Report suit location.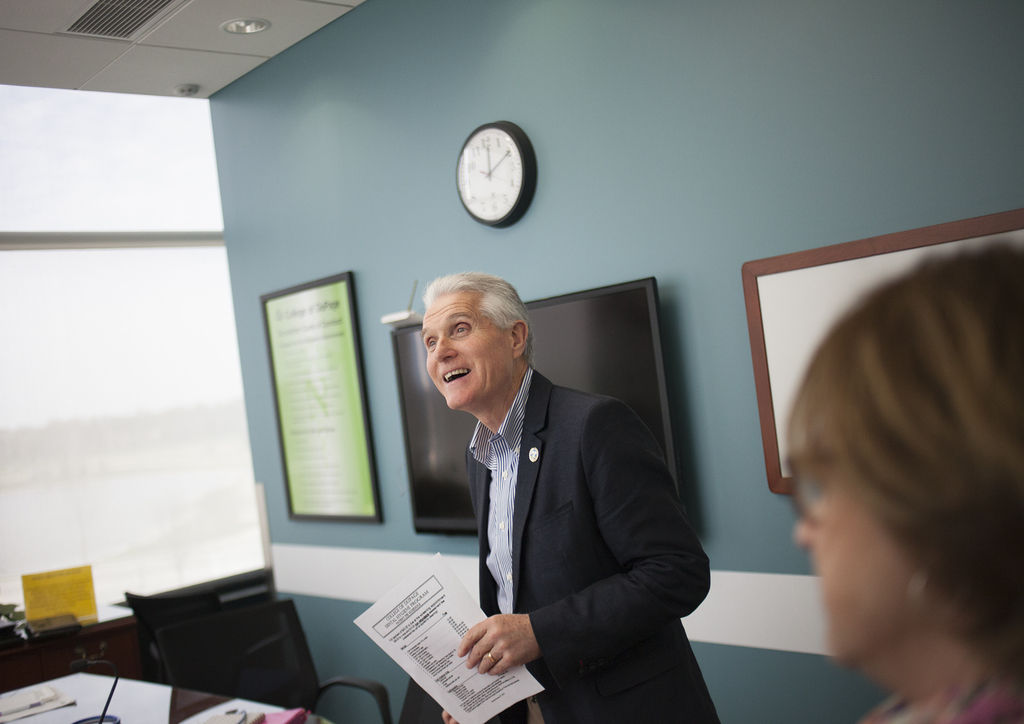
Report: (362,330,688,692).
